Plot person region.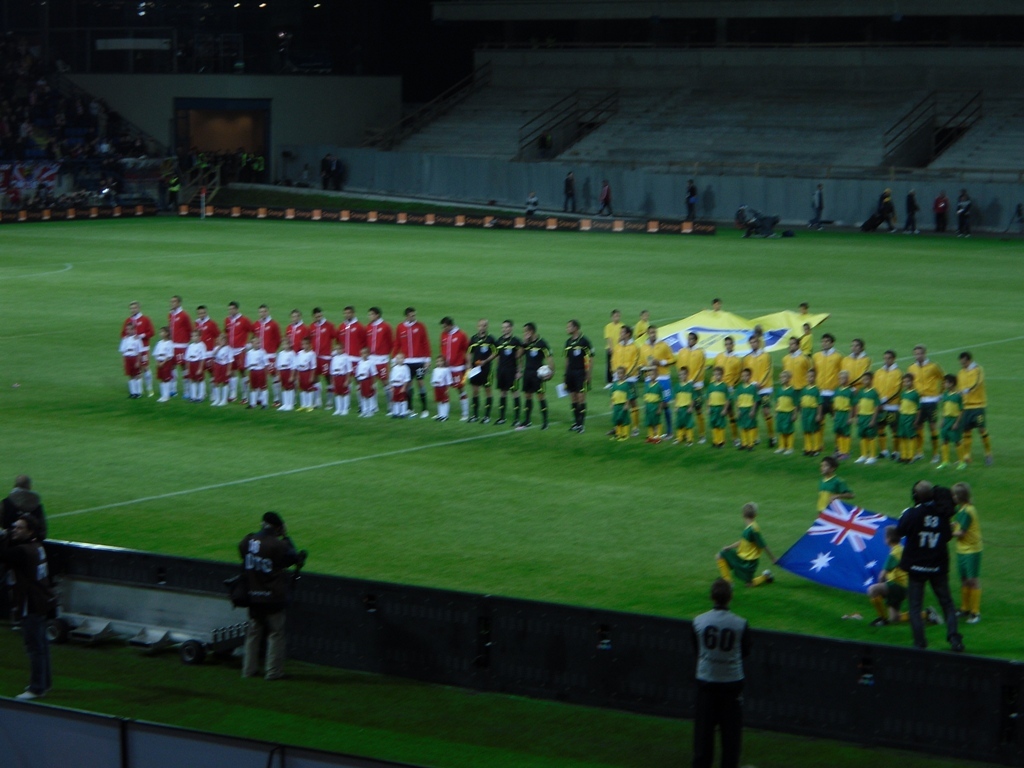
Plotted at bbox=[690, 577, 752, 767].
